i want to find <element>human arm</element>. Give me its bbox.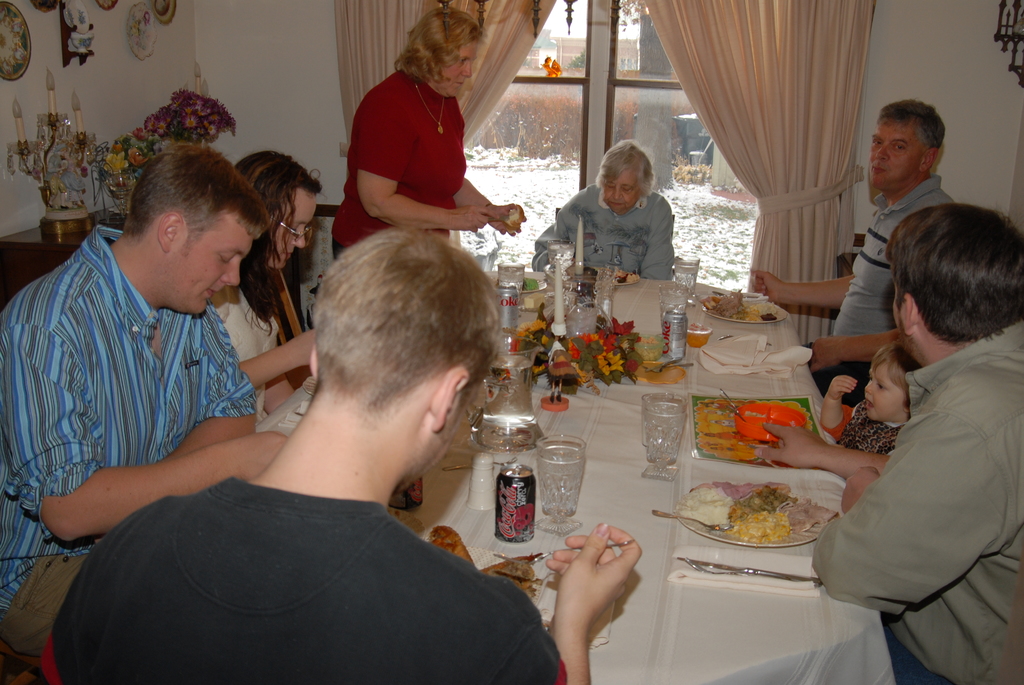
left=451, top=160, right=529, bottom=236.
